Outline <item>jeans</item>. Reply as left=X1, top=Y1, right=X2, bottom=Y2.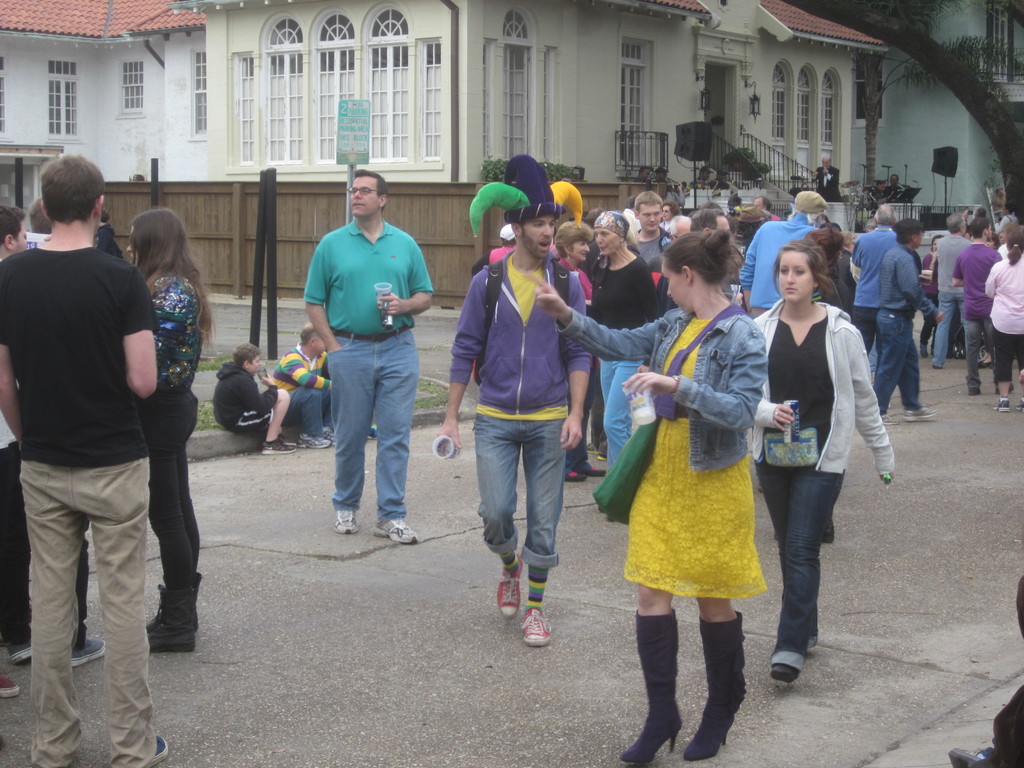
left=60, top=547, right=96, bottom=659.
